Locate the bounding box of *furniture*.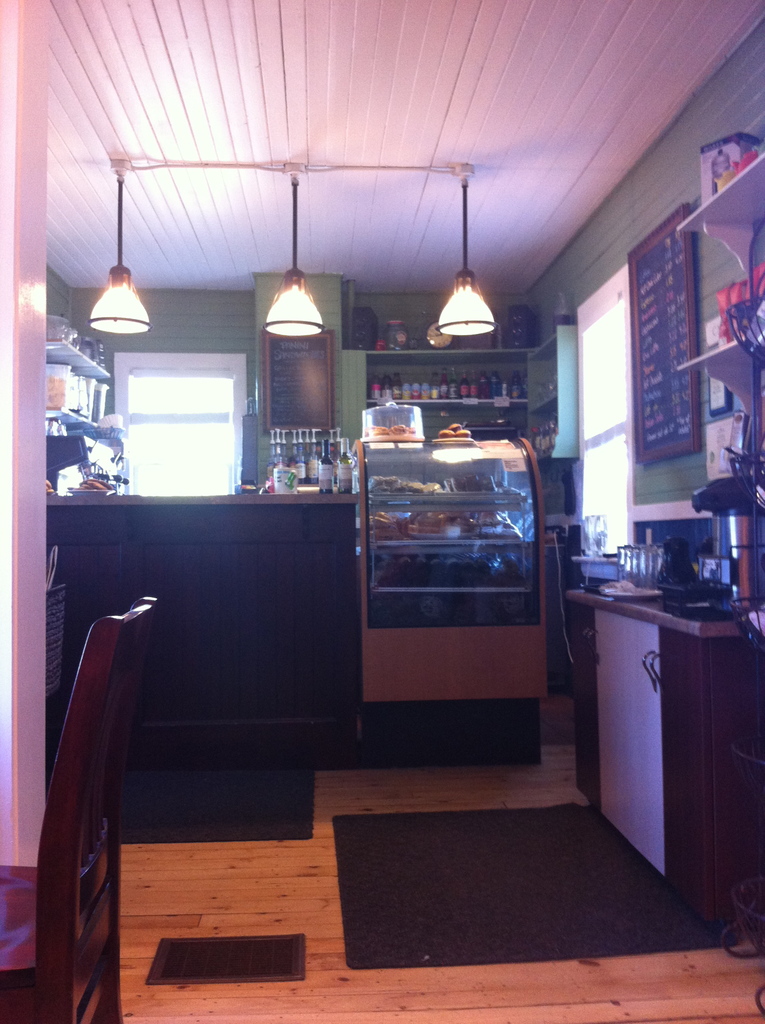
Bounding box: box(568, 593, 755, 934).
